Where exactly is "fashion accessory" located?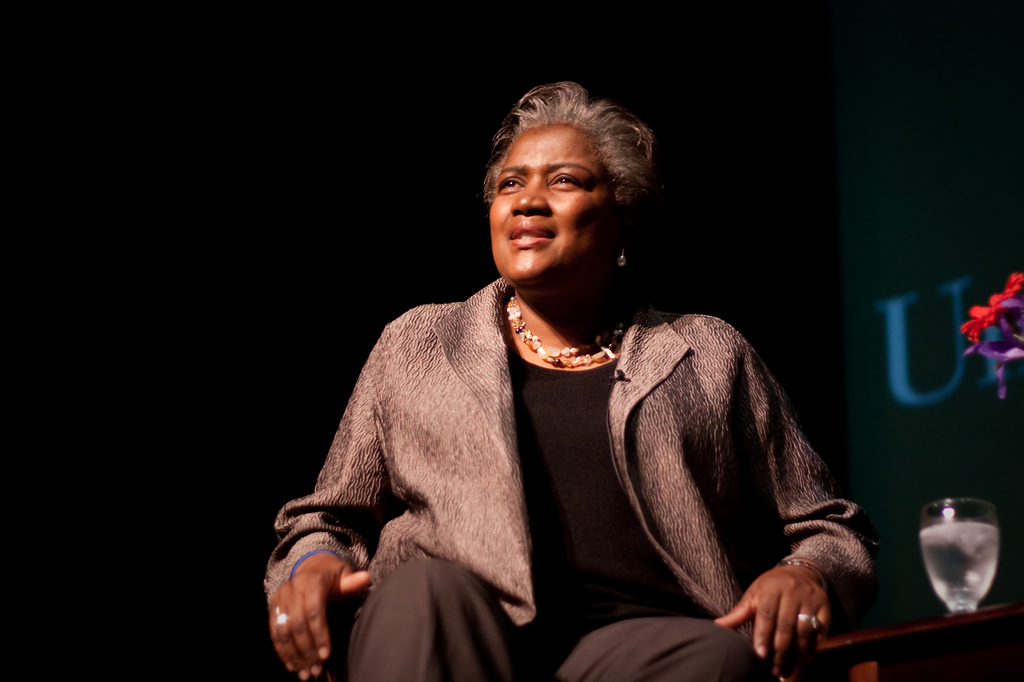
Its bounding box is detection(504, 290, 627, 368).
